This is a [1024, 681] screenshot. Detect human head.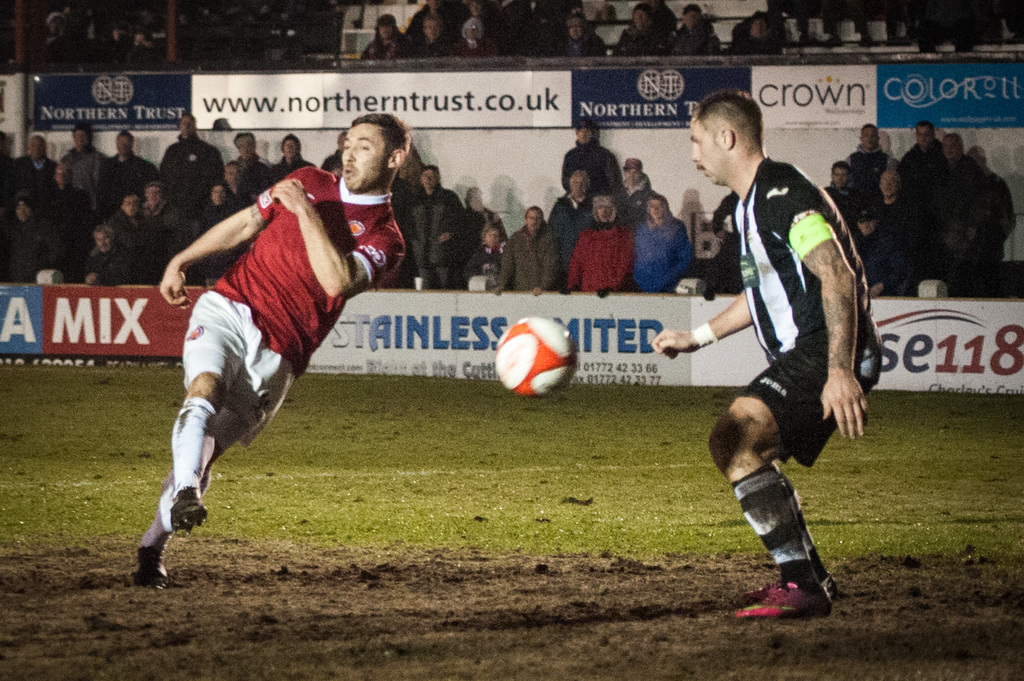
[left=831, top=160, right=851, bottom=190].
